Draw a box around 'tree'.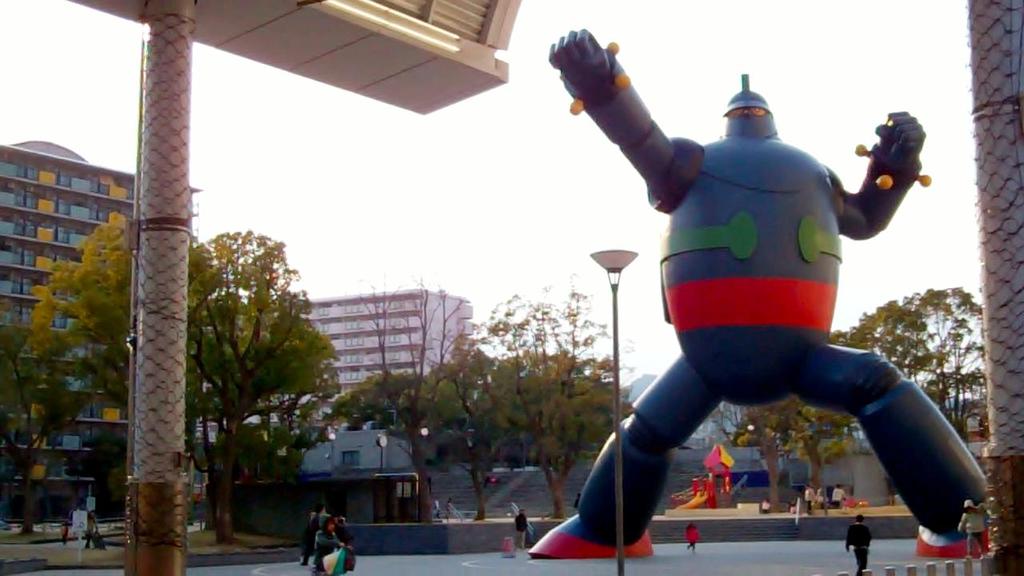
bbox=[466, 293, 624, 508].
